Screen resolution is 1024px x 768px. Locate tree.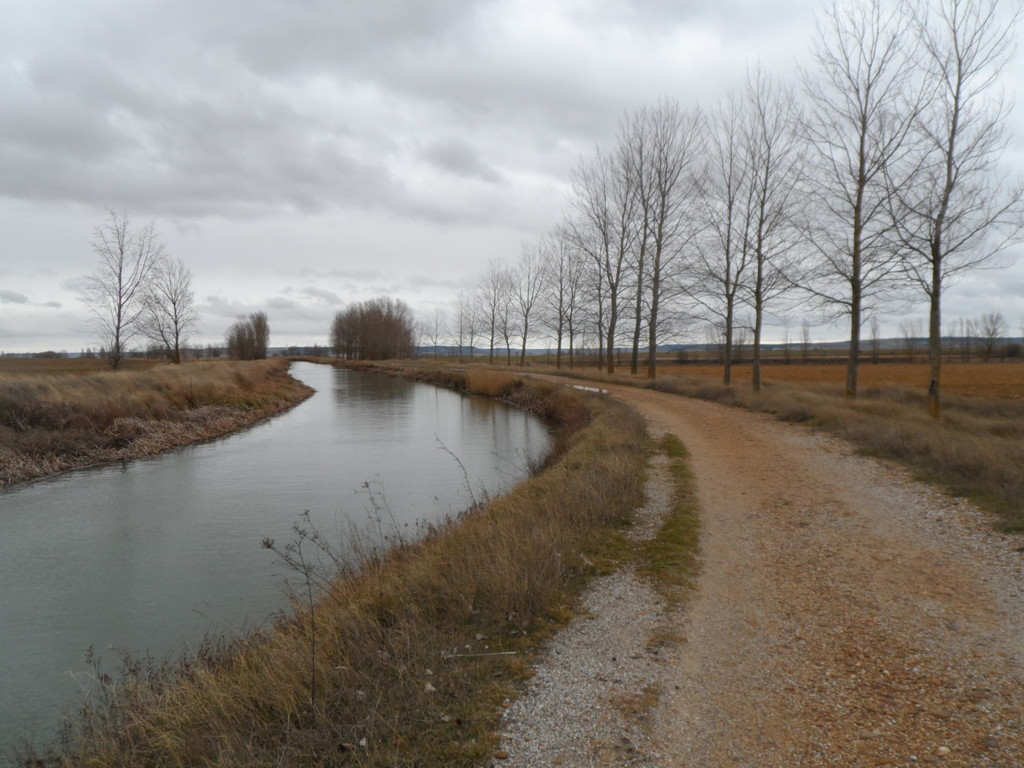
x1=895, y1=312, x2=924, y2=363.
